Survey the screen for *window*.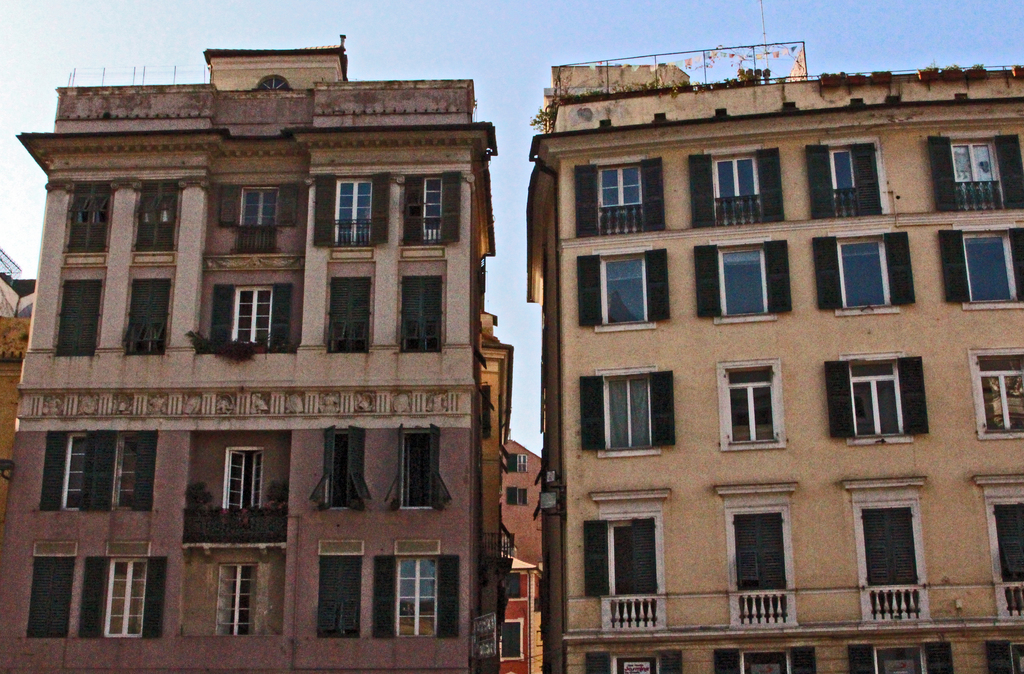
Survey found: box=[28, 558, 71, 636].
